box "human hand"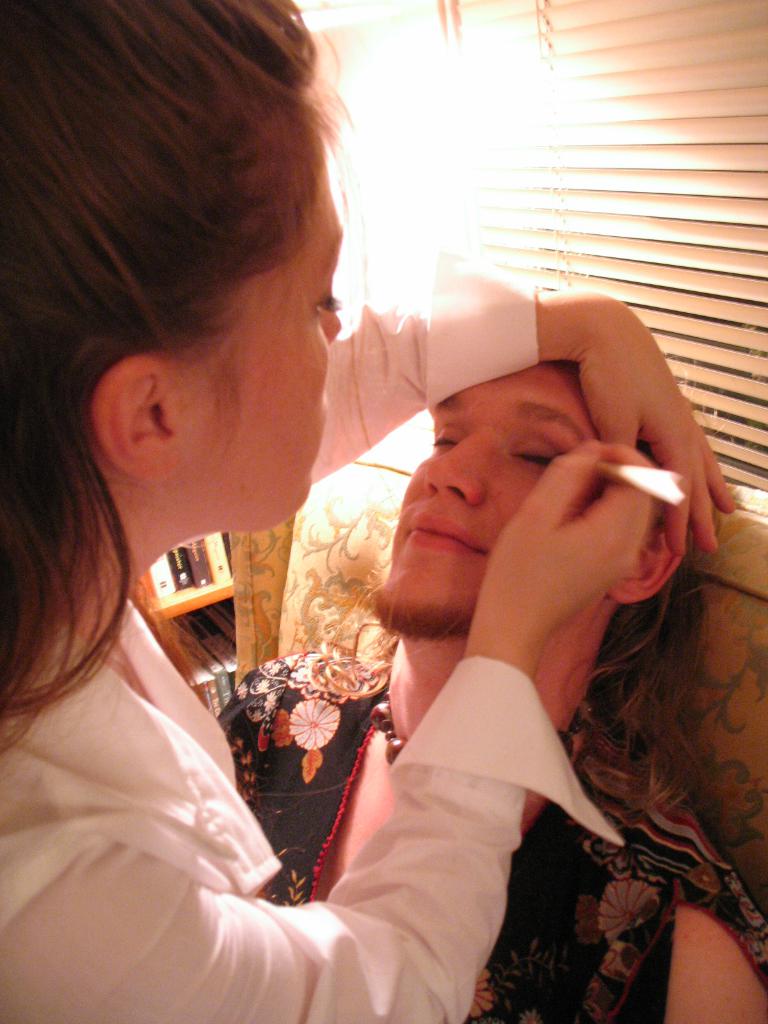
{"x1": 575, "y1": 300, "x2": 740, "y2": 563}
